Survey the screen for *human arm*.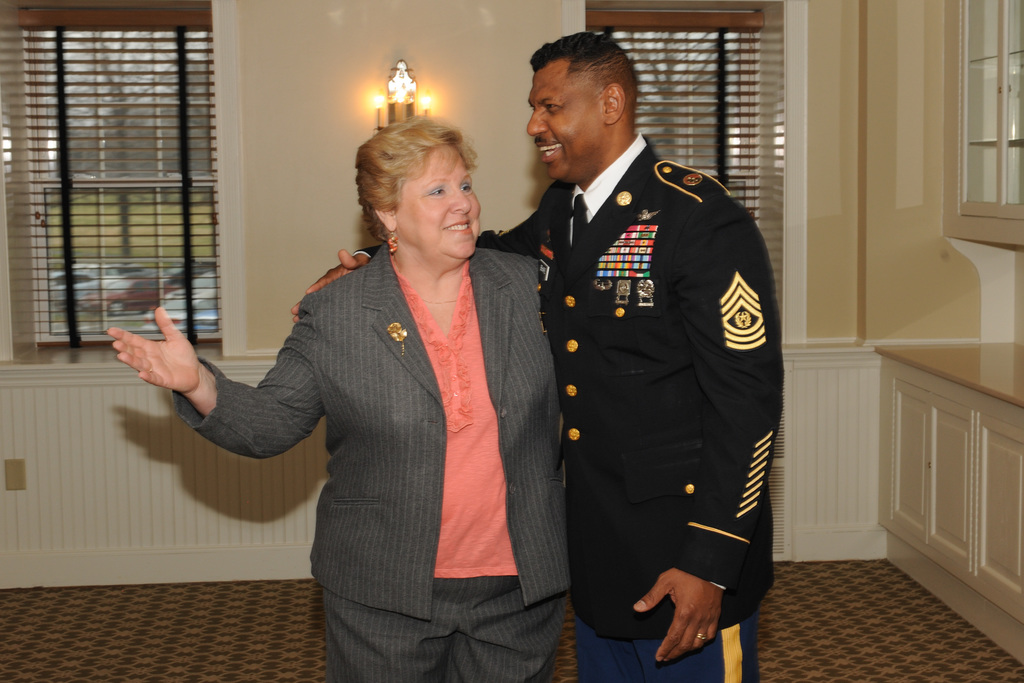
Survey found: {"left": 289, "top": 204, "right": 539, "bottom": 333}.
